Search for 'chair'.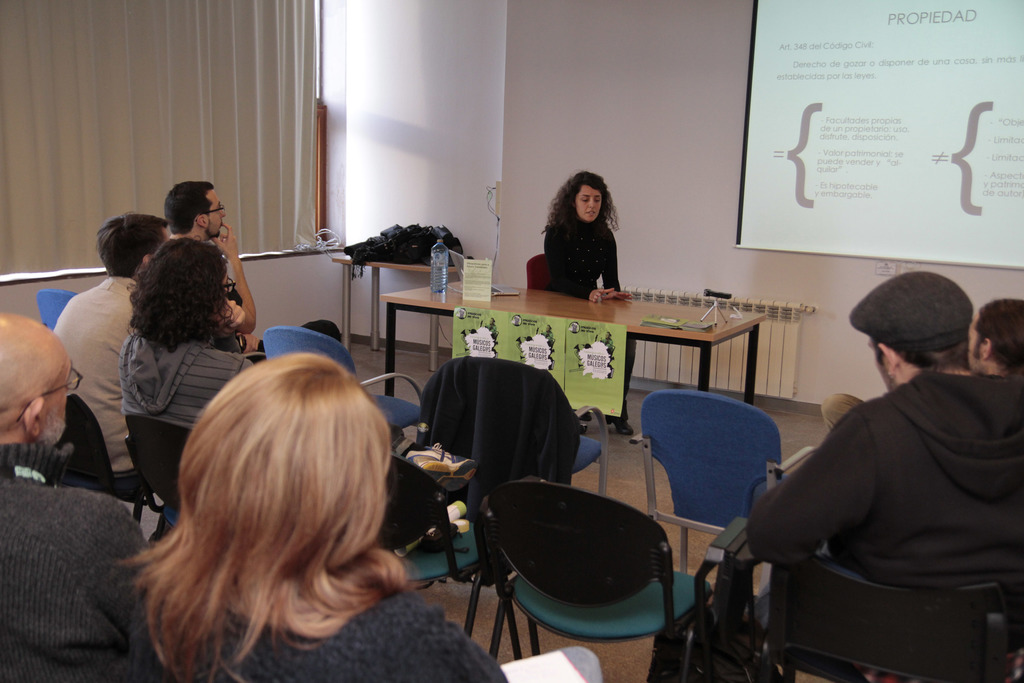
Found at [63,395,157,530].
